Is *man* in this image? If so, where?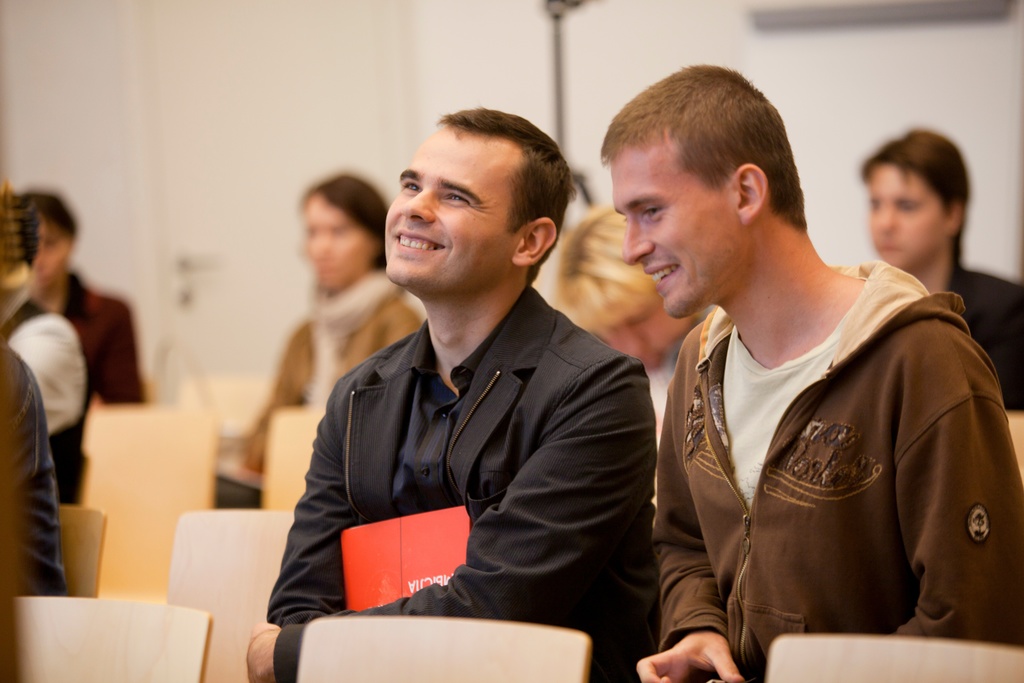
Yes, at left=595, top=60, right=1023, bottom=682.
